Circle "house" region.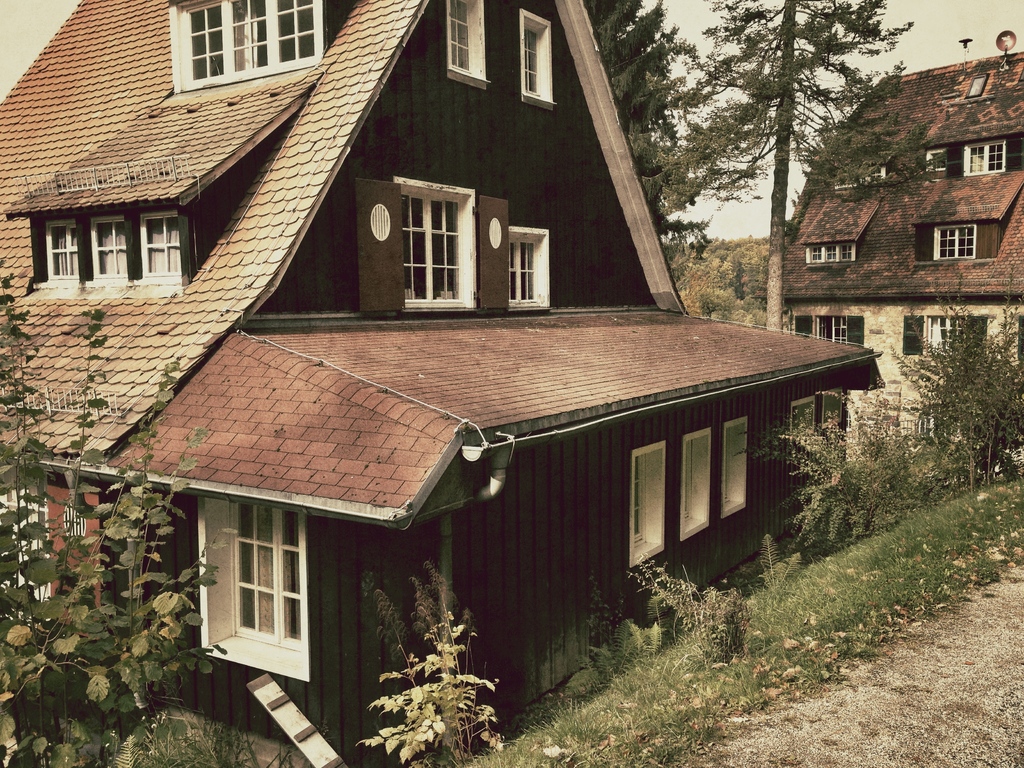
Region: region(768, 49, 1014, 399).
